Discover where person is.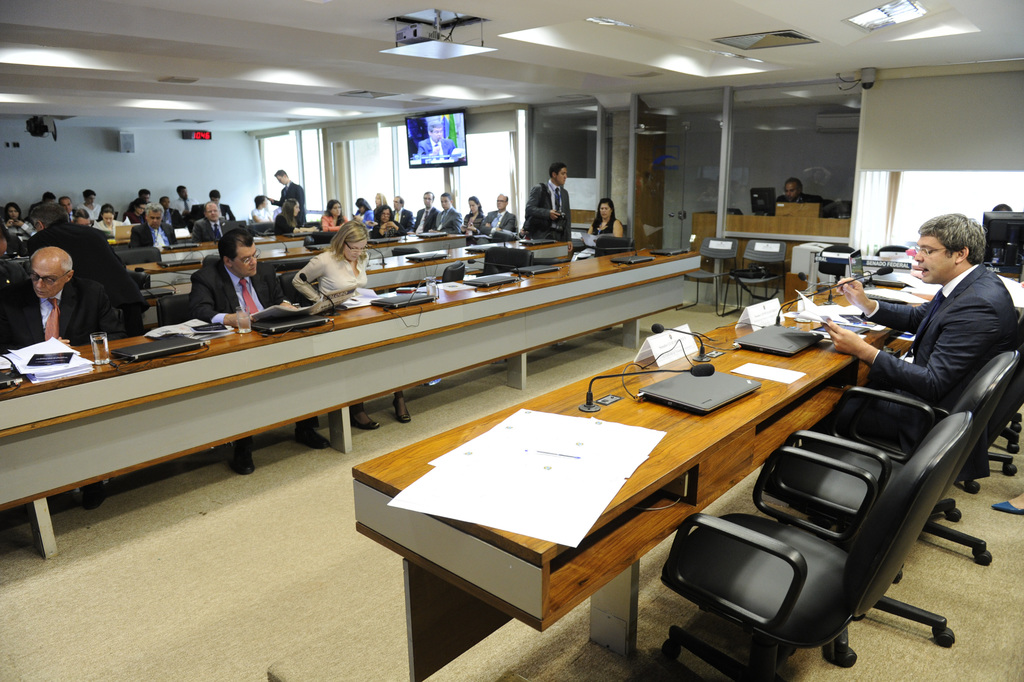
Discovered at <bbox>133, 200, 174, 254</bbox>.
